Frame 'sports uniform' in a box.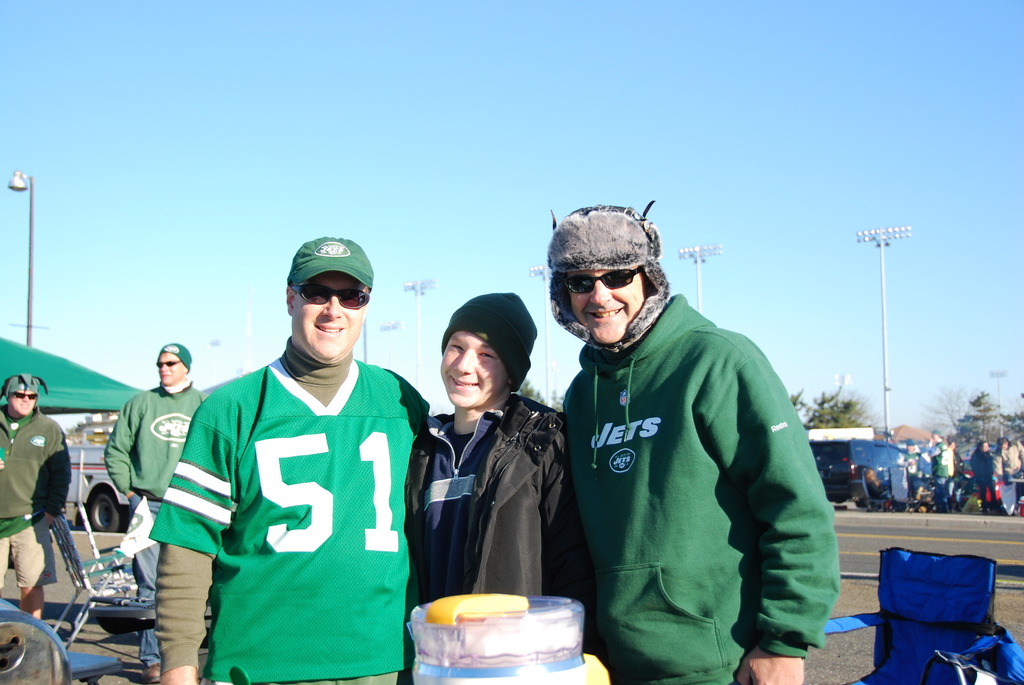
select_region(448, 290, 541, 389).
